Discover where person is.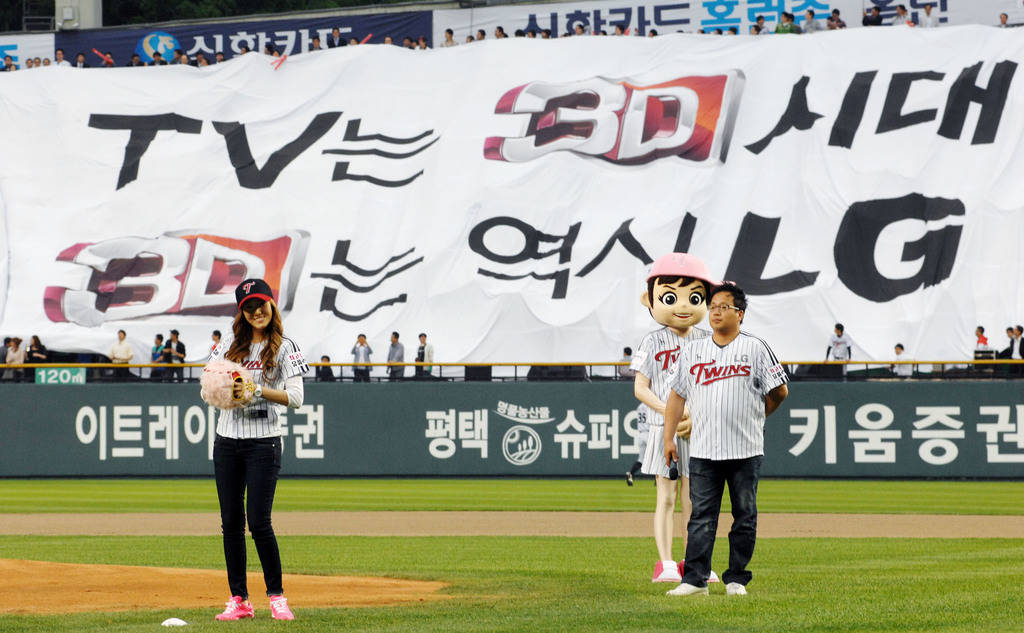
Discovered at bbox=(198, 277, 307, 622).
